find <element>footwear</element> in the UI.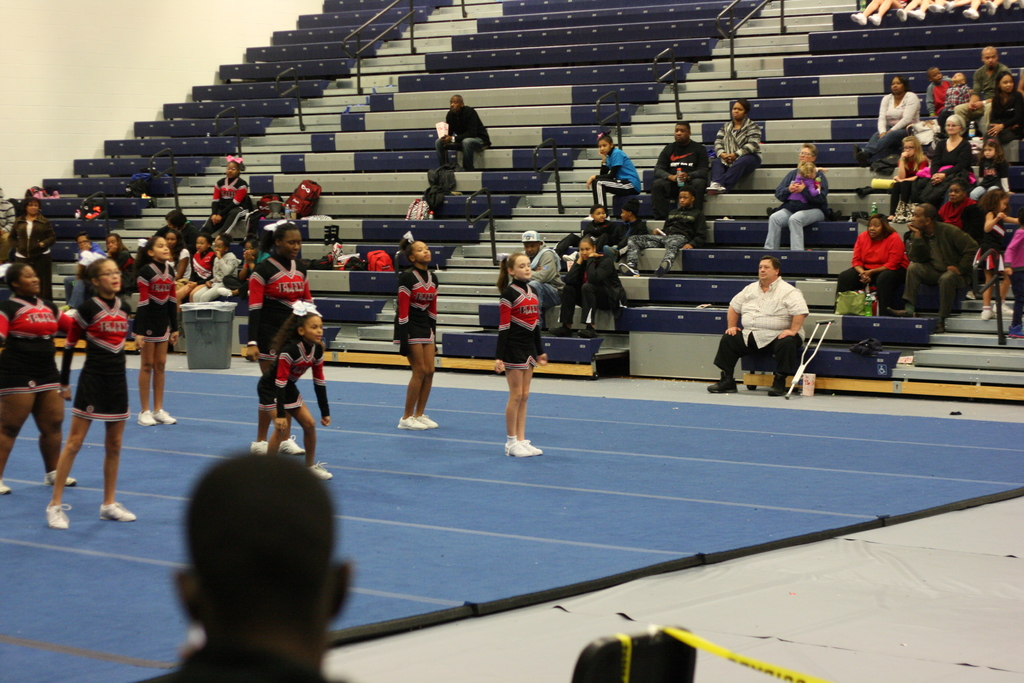
UI element at [887, 306, 909, 317].
